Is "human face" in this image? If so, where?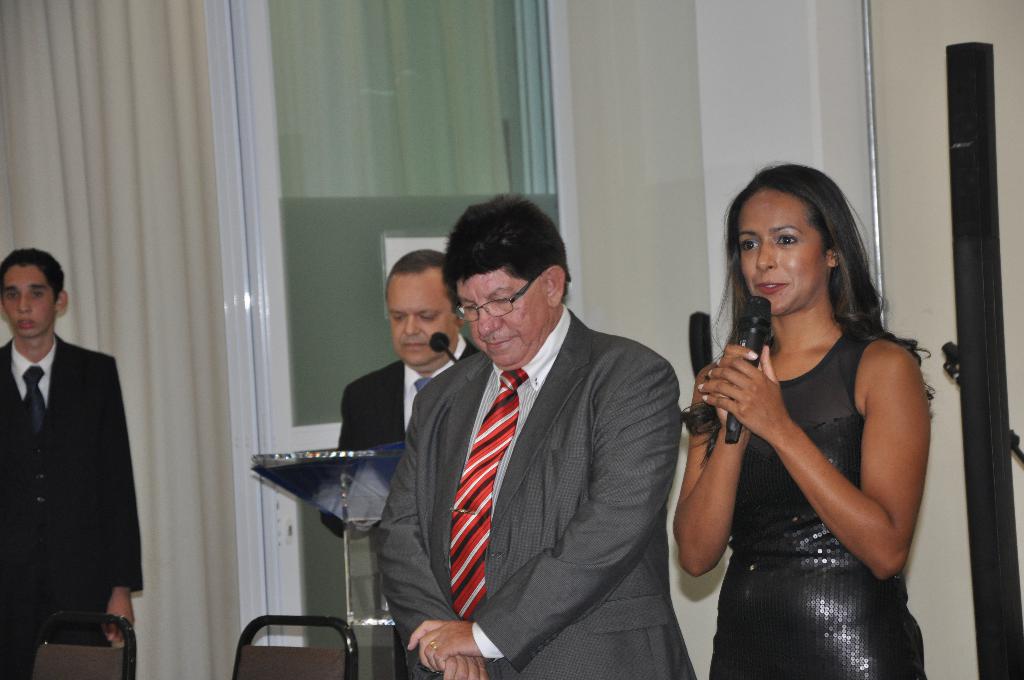
Yes, at (741,189,826,309).
